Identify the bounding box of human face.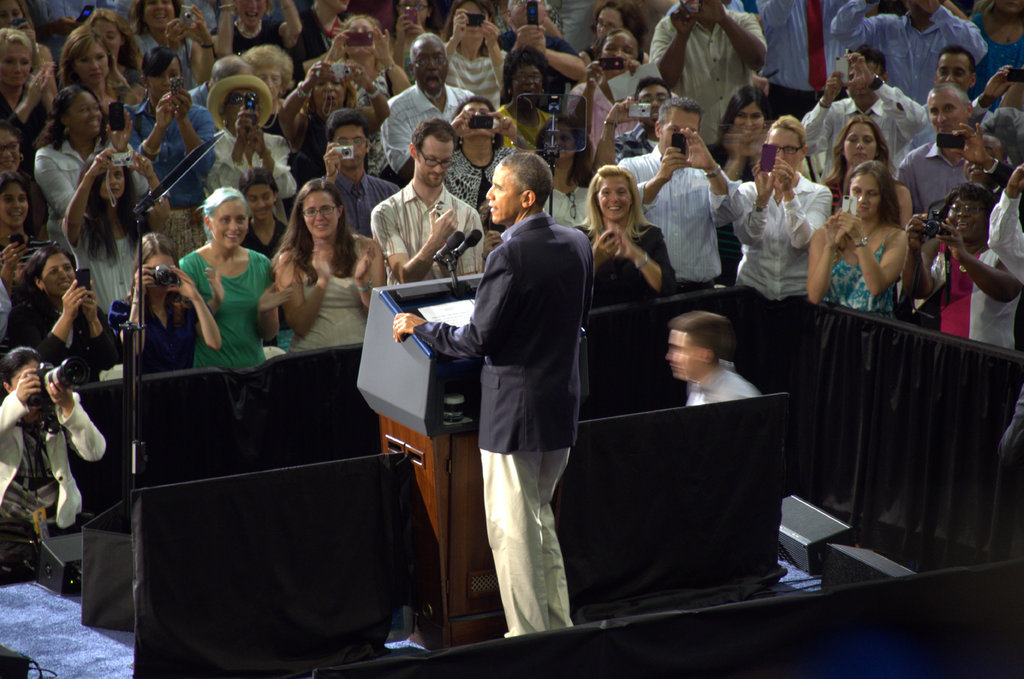
bbox=[419, 140, 453, 184].
